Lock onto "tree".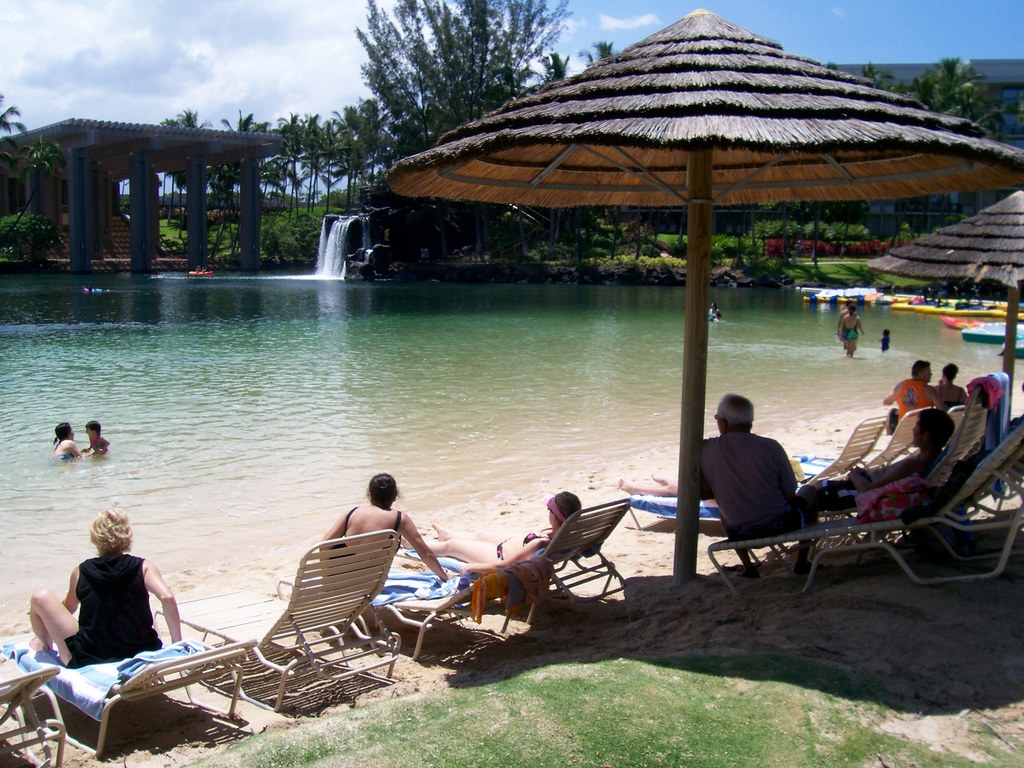
Locked: <box>0,135,67,259</box>.
